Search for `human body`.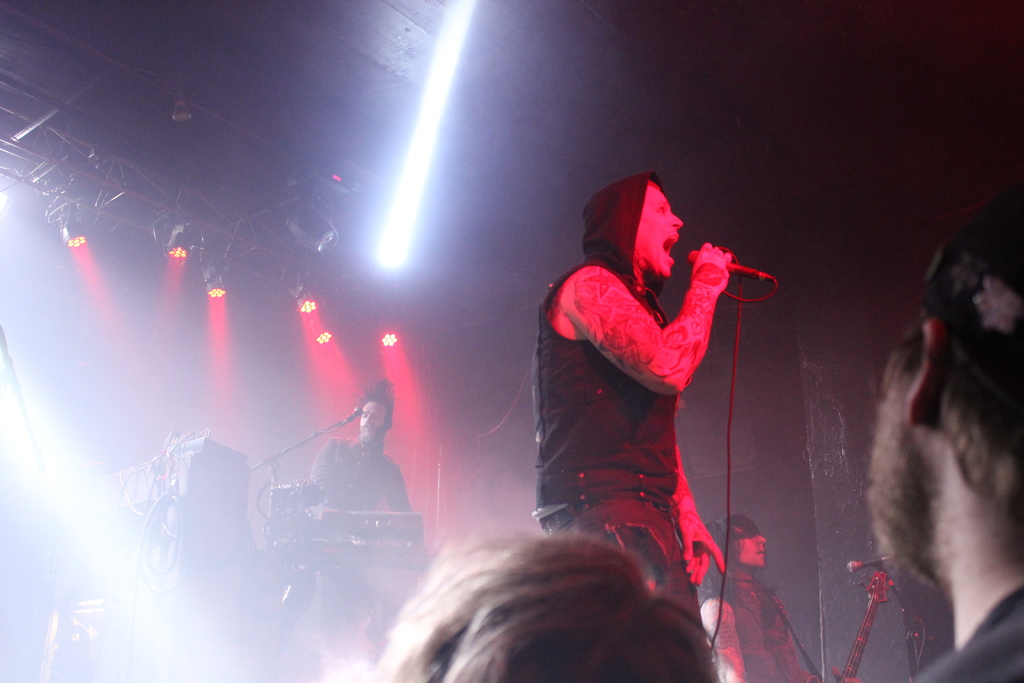
Found at 534, 170, 778, 595.
